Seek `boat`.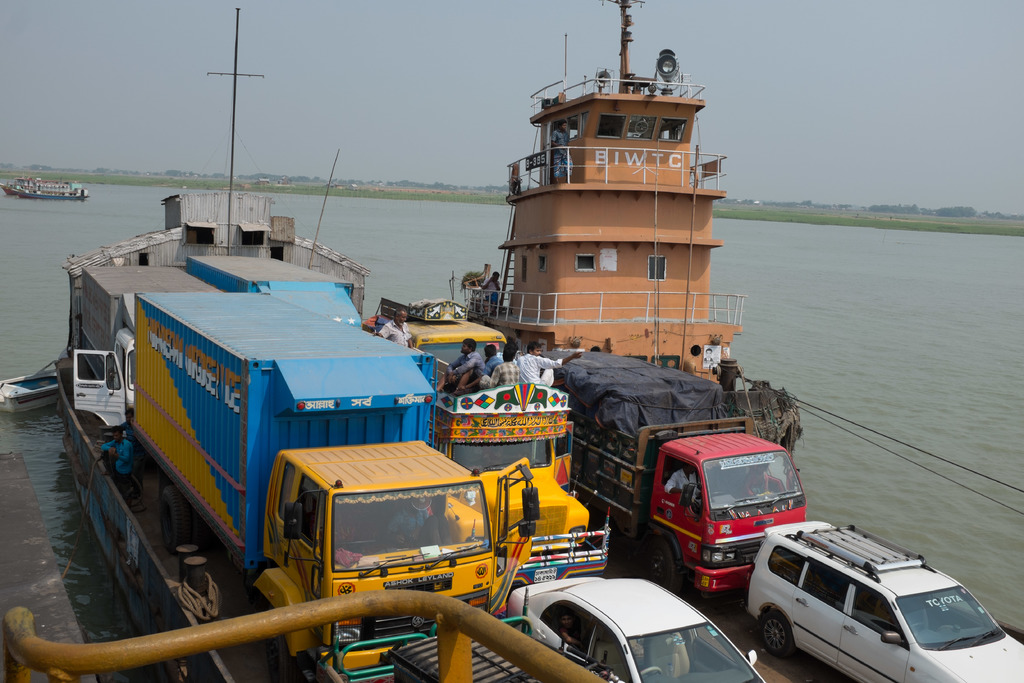
[12,176,90,199].
